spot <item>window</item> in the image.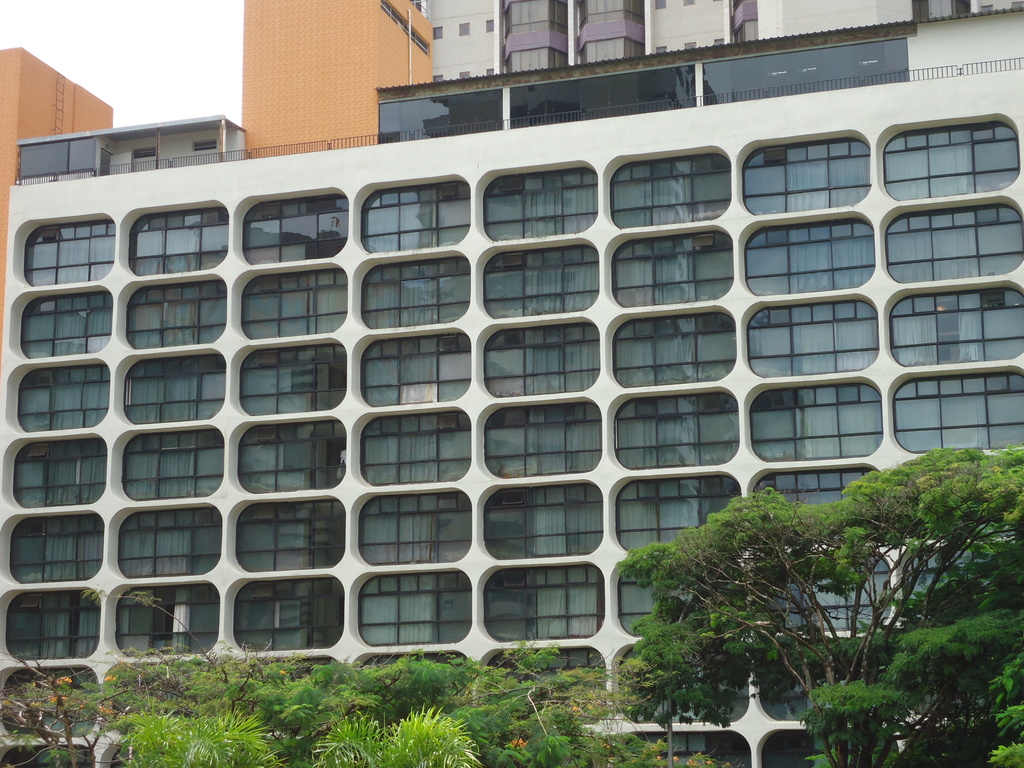
<item>window</item> found at detection(354, 177, 476, 248).
